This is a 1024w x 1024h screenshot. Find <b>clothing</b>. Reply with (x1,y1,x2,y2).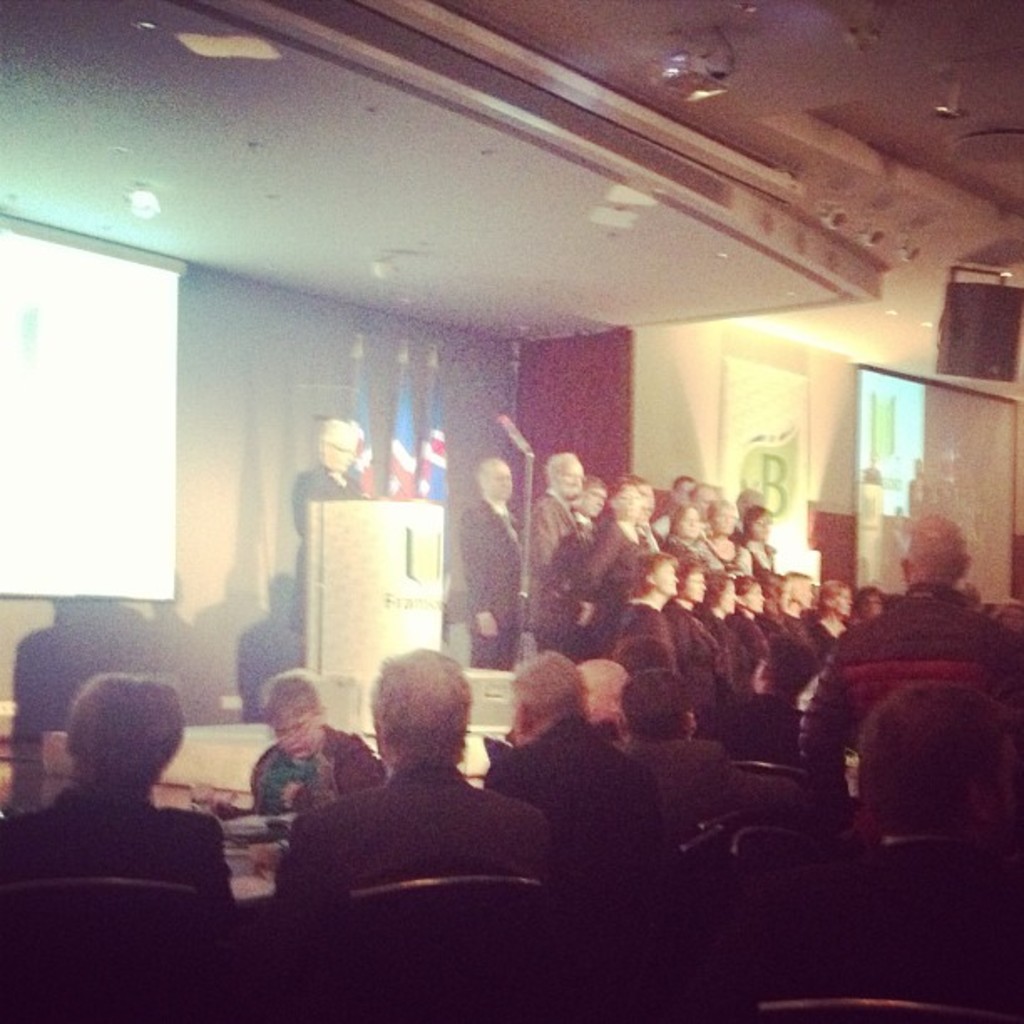
(622,733,815,853).
